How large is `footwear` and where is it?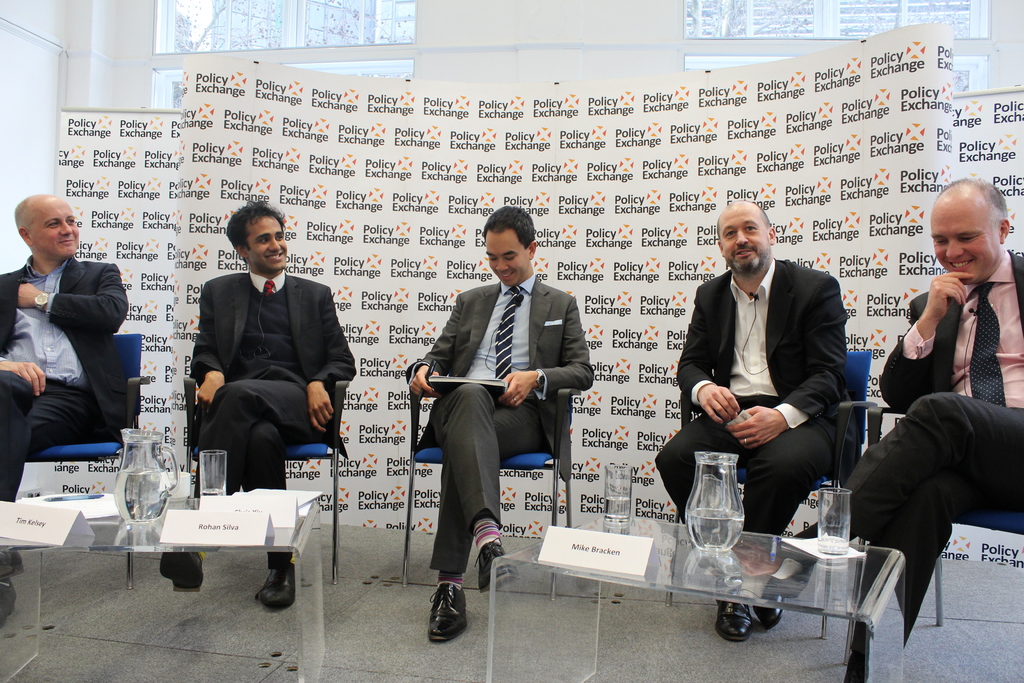
Bounding box: bbox=[754, 585, 786, 627].
